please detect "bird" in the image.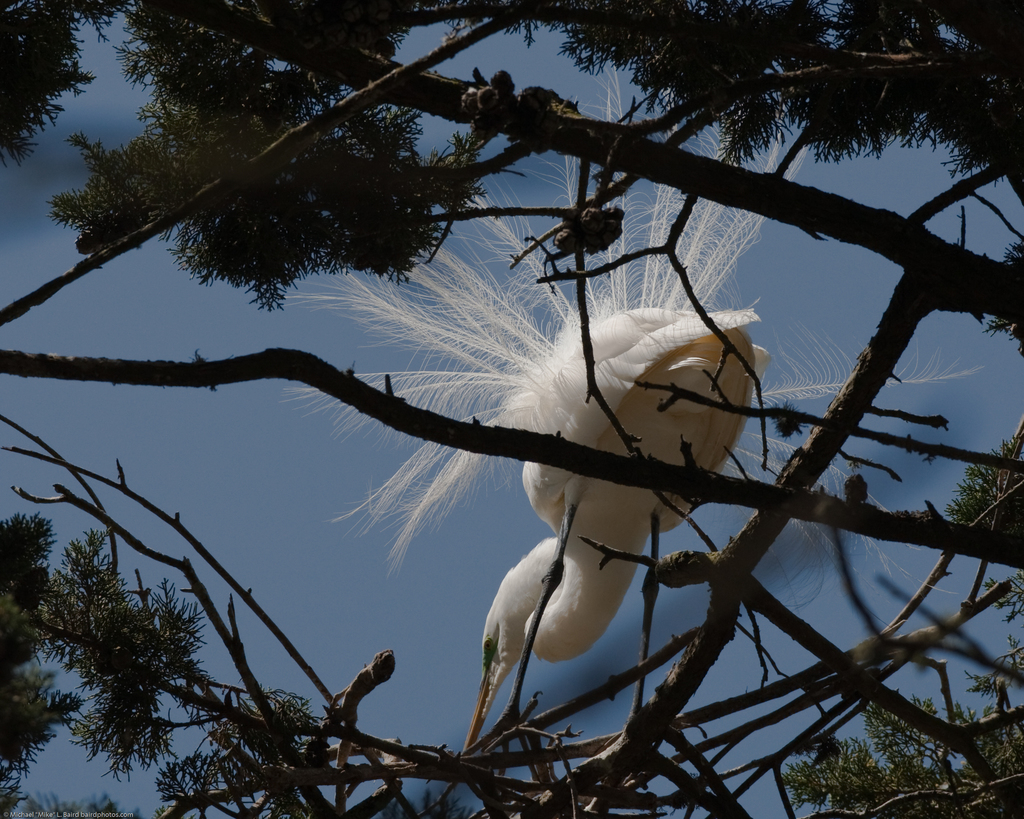
bbox=(275, 60, 988, 754).
